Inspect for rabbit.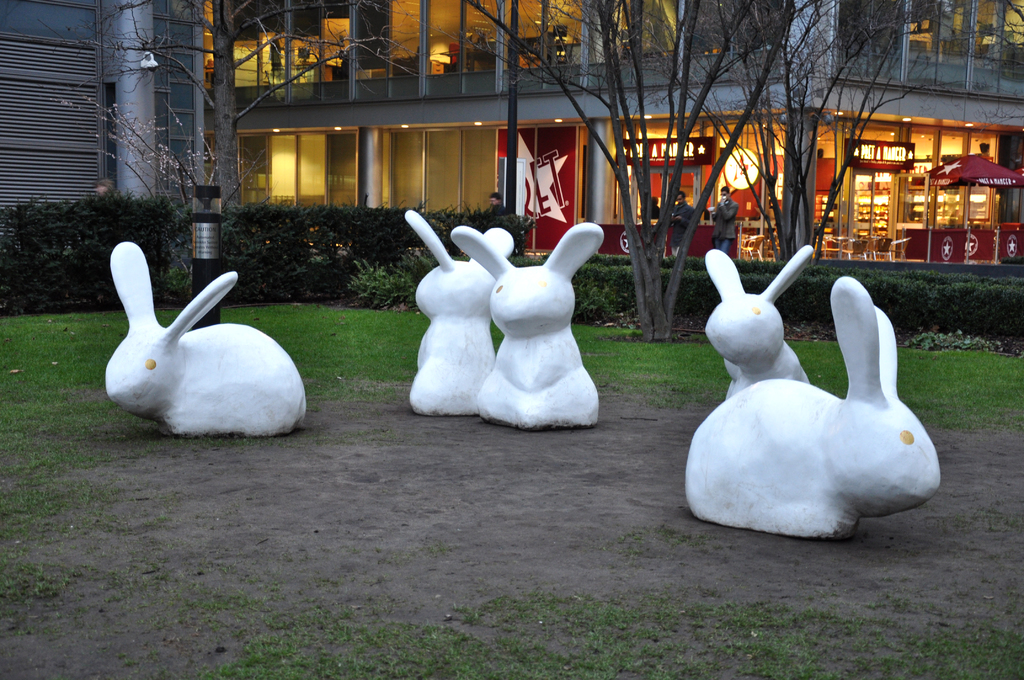
Inspection: 403:206:516:417.
